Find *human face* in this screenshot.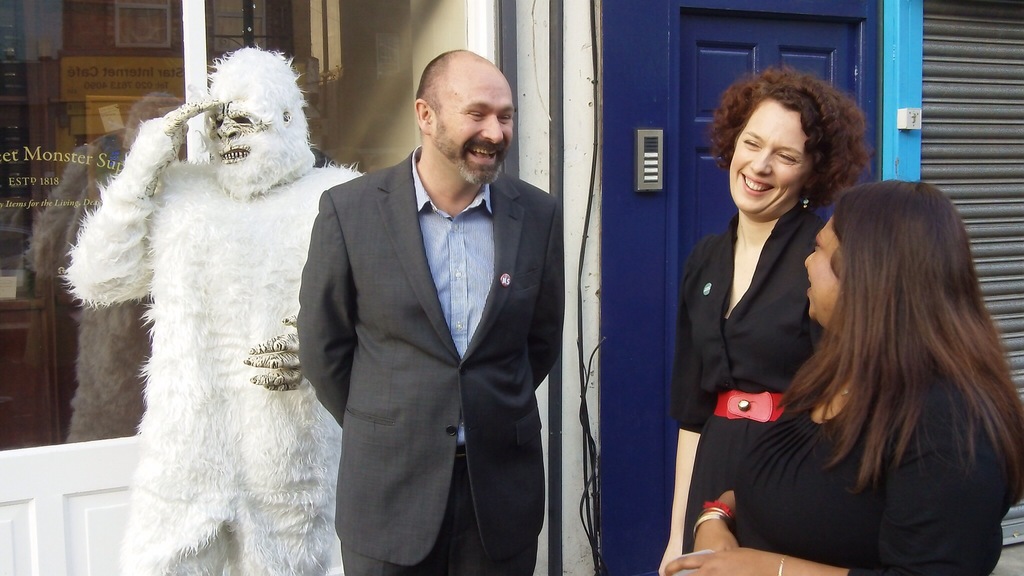
The bounding box for *human face* is detection(724, 98, 819, 217).
